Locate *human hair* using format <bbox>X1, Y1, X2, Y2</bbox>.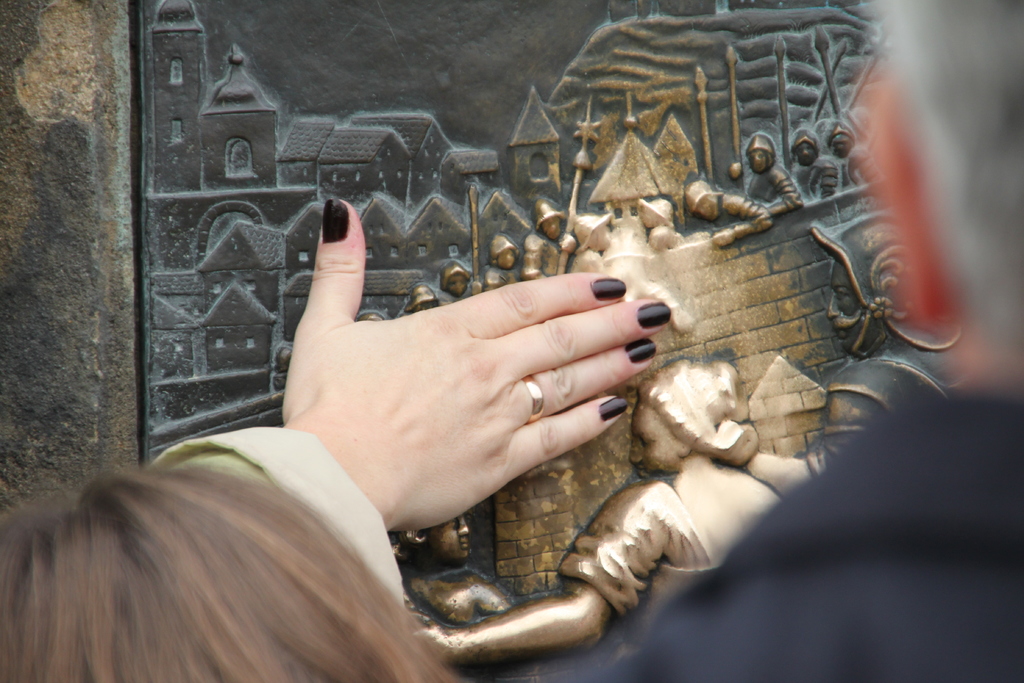
<bbox>639, 355, 761, 469</bbox>.
